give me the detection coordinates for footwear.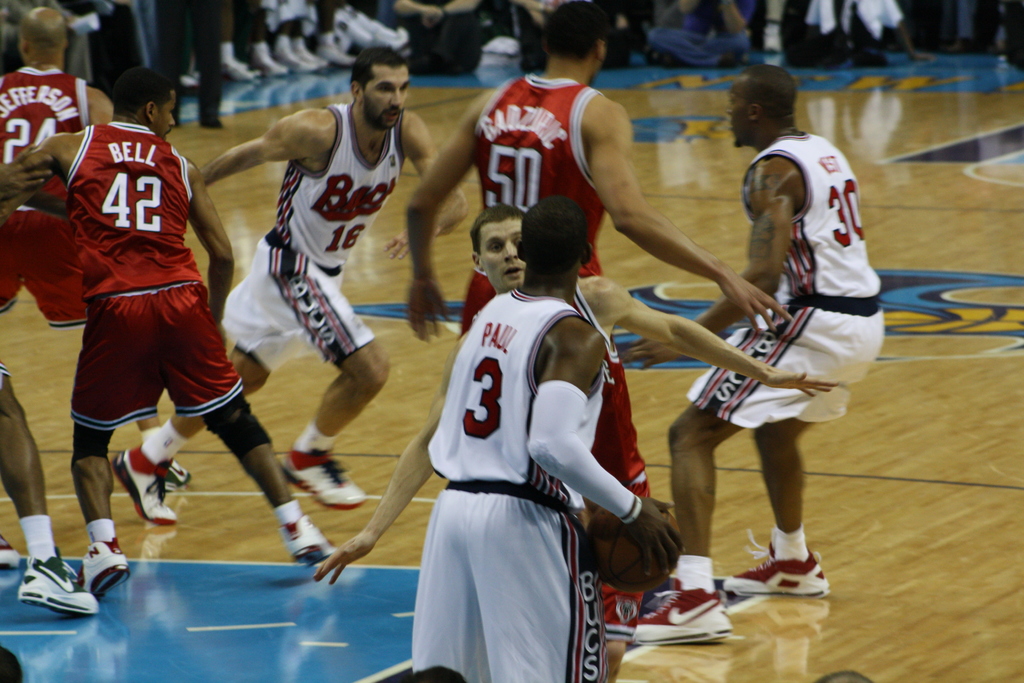
<region>17, 546, 97, 618</region>.
